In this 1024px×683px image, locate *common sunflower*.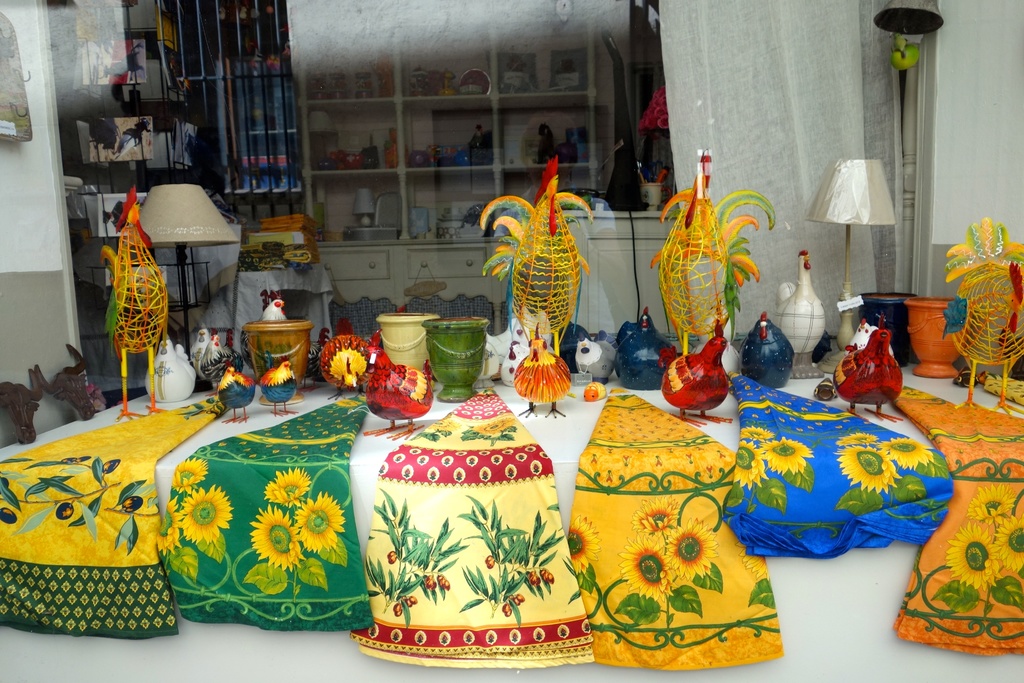
Bounding box: x1=763 y1=432 x2=801 y2=472.
